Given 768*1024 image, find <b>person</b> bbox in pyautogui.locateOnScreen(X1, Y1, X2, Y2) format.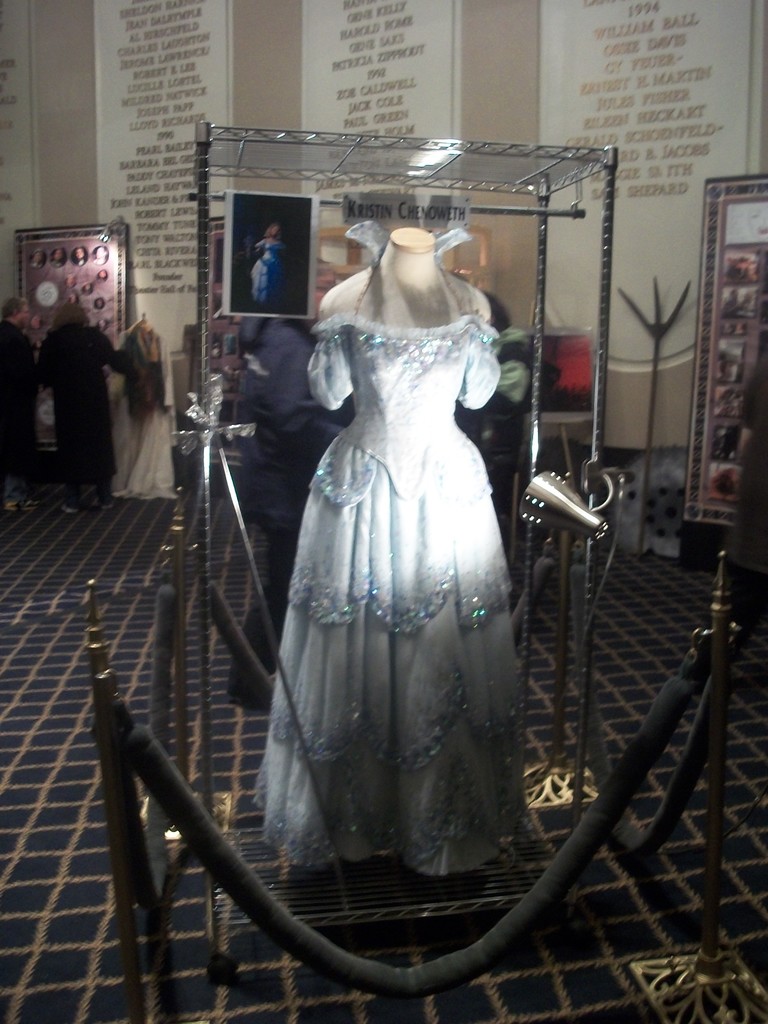
pyautogui.locateOnScreen(22, 280, 115, 513).
